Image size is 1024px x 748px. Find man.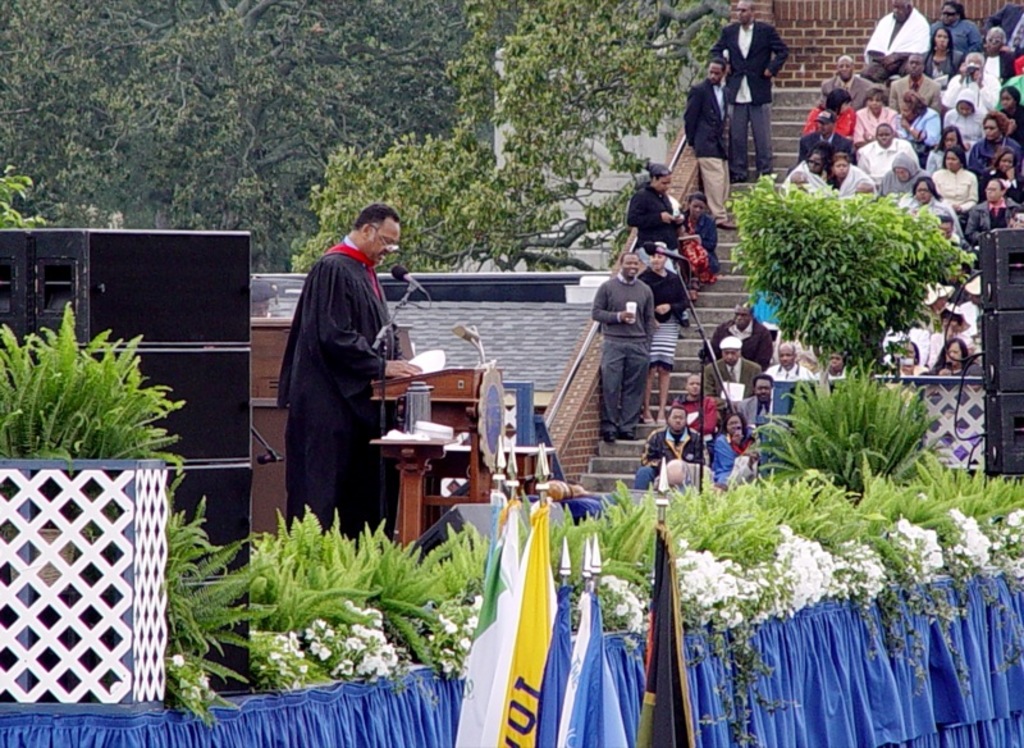
l=795, t=109, r=850, b=154.
